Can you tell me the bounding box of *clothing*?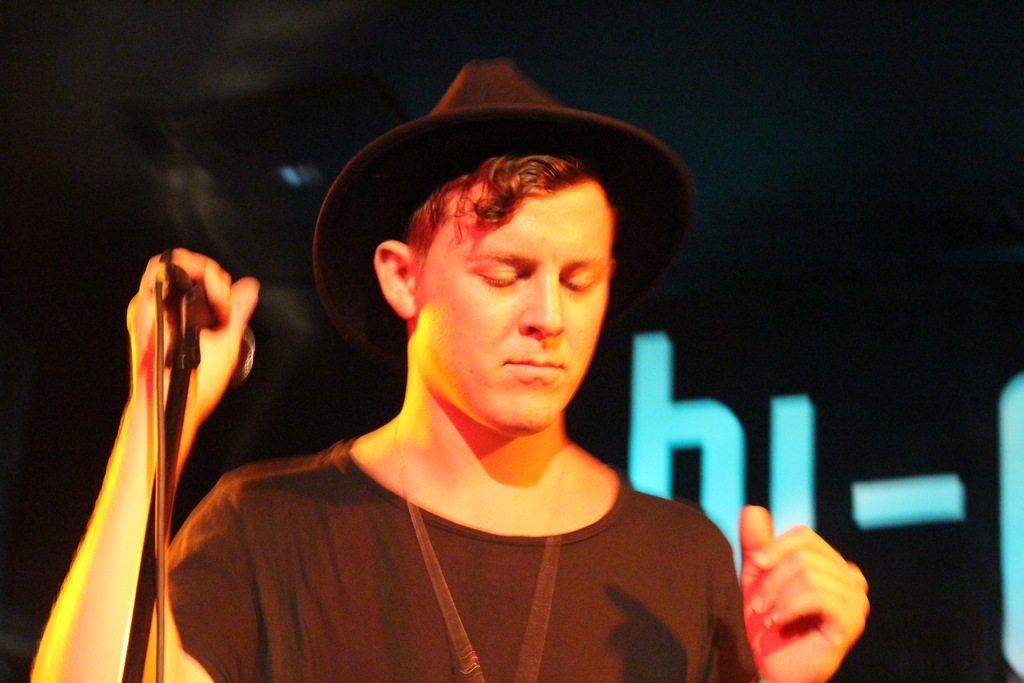
(left=163, top=432, right=763, bottom=682).
